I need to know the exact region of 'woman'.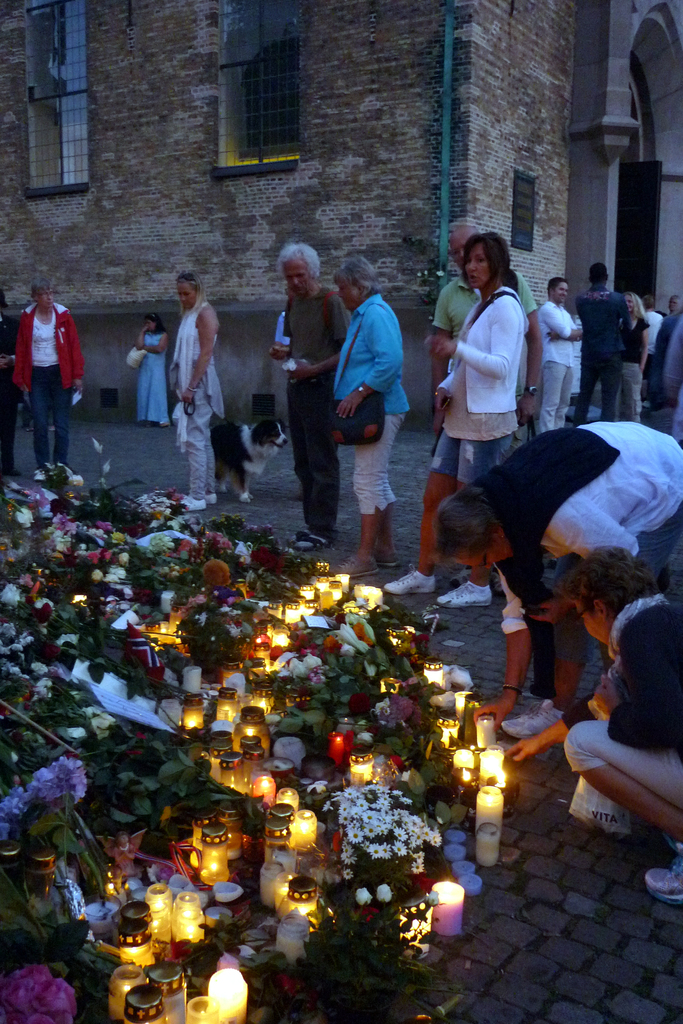
Region: bbox=[416, 223, 579, 561].
